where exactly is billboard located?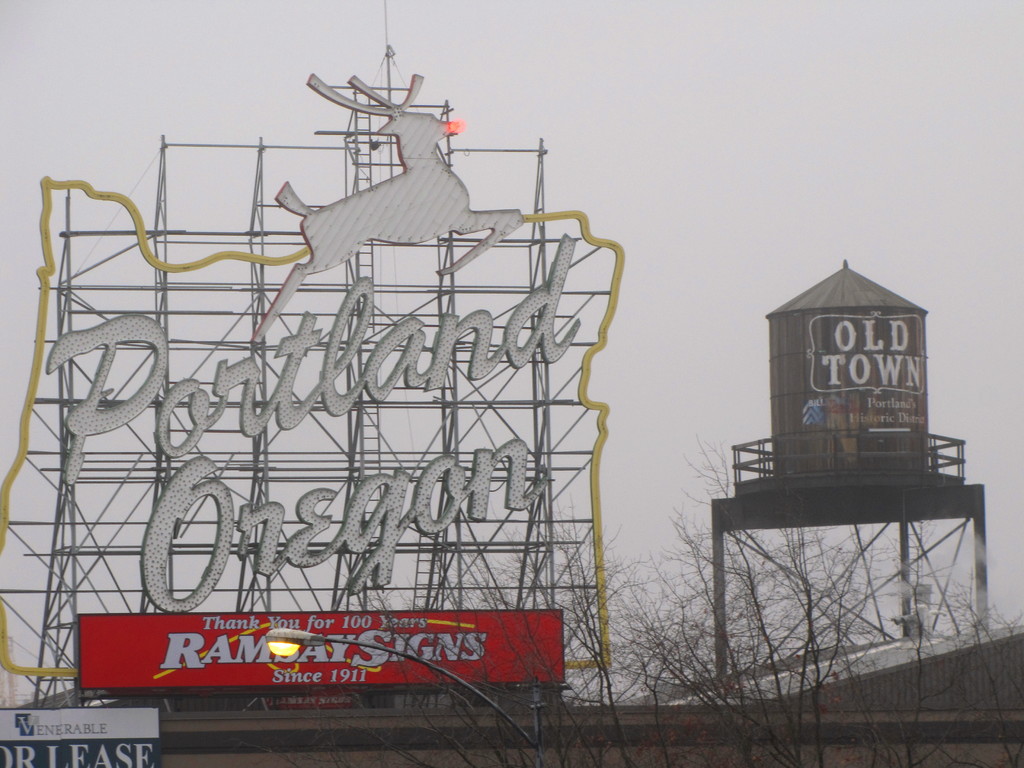
Its bounding box is 67/605/553/738.
